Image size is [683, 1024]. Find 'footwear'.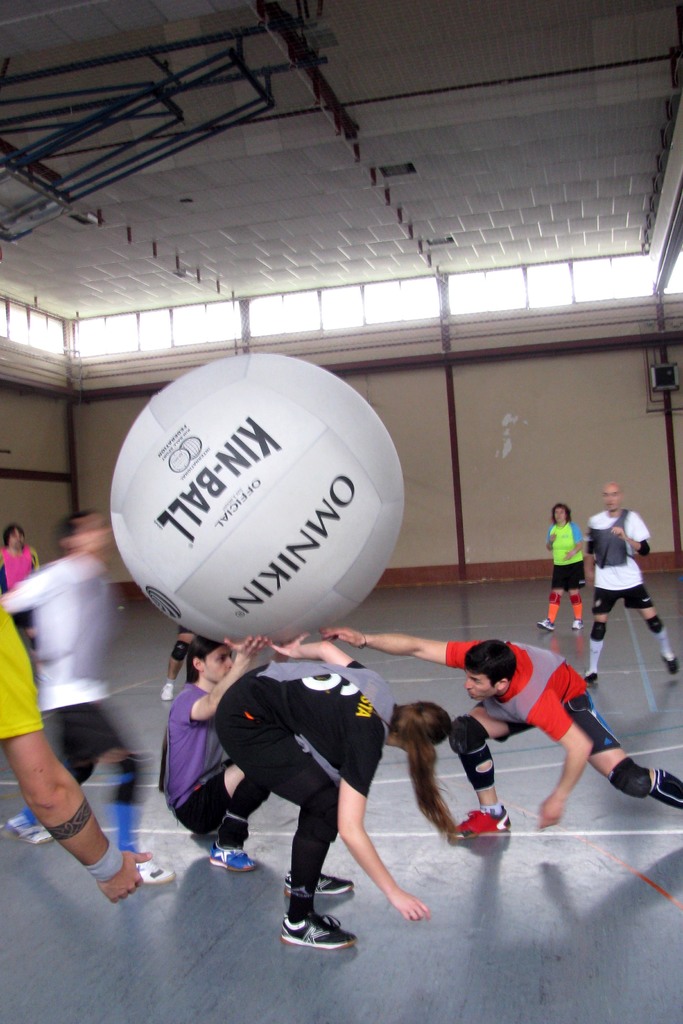
449, 800, 516, 844.
